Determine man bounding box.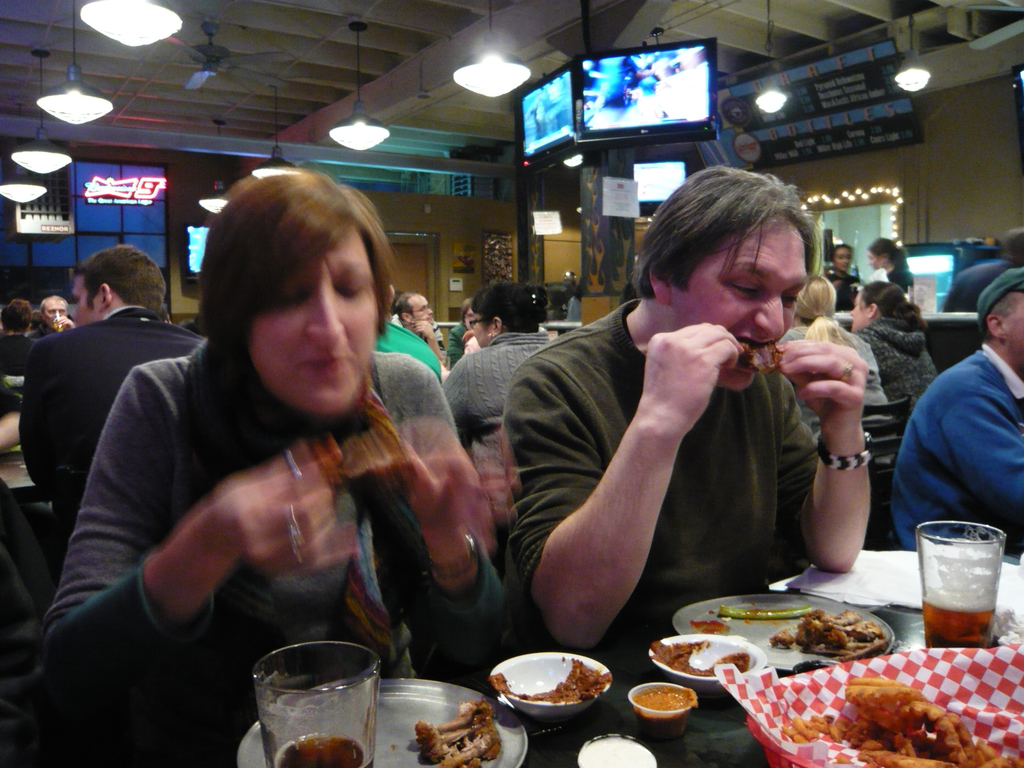
Determined: bbox(26, 294, 74, 339).
